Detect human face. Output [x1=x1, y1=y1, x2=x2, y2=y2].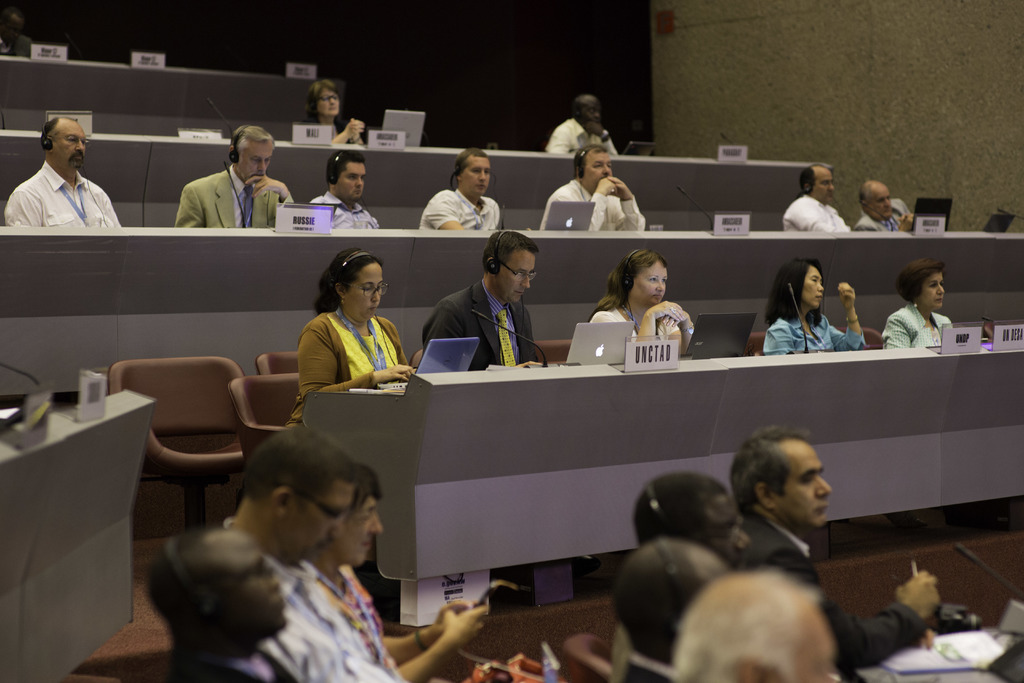
[x1=350, y1=263, x2=387, y2=322].
